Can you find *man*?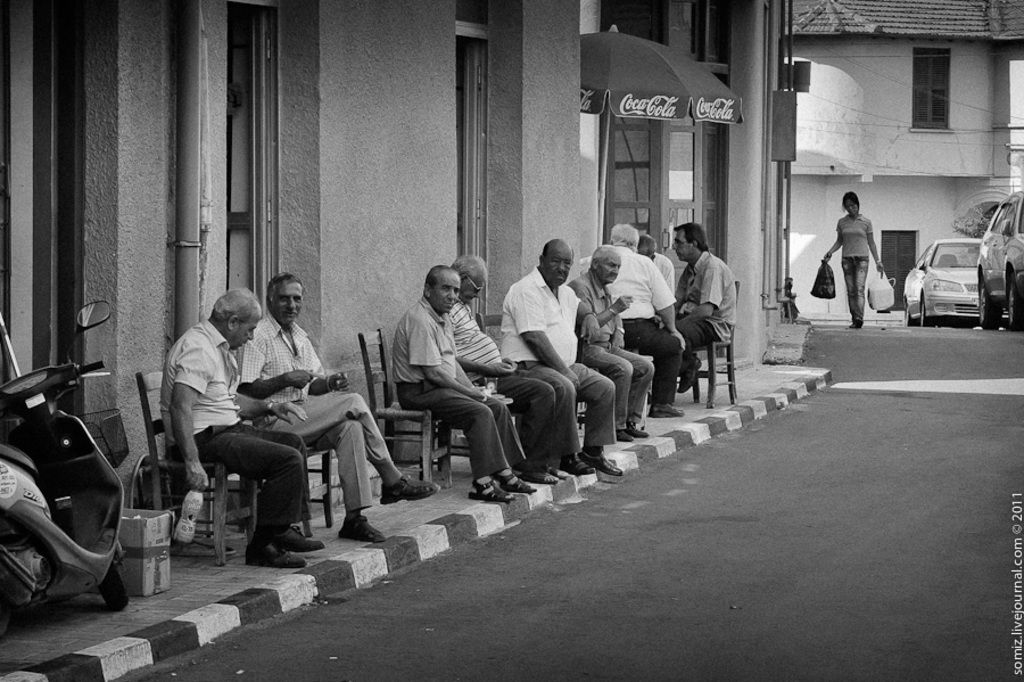
Yes, bounding box: [247, 277, 439, 549].
